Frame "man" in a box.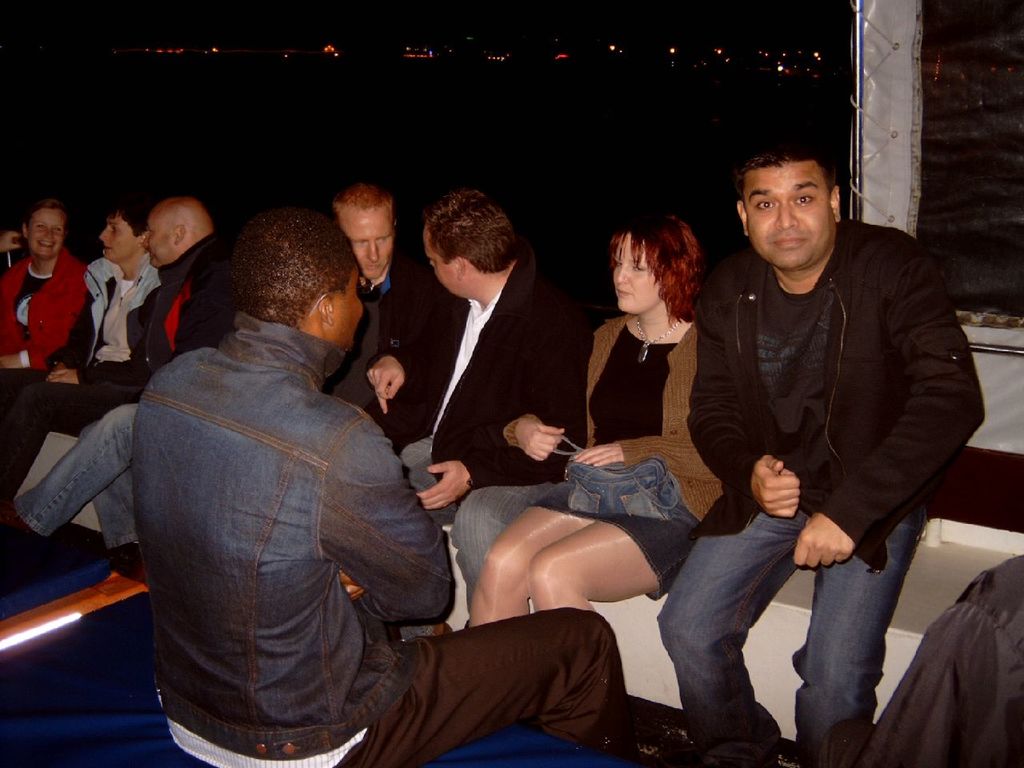
rect(0, 202, 161, 499).
